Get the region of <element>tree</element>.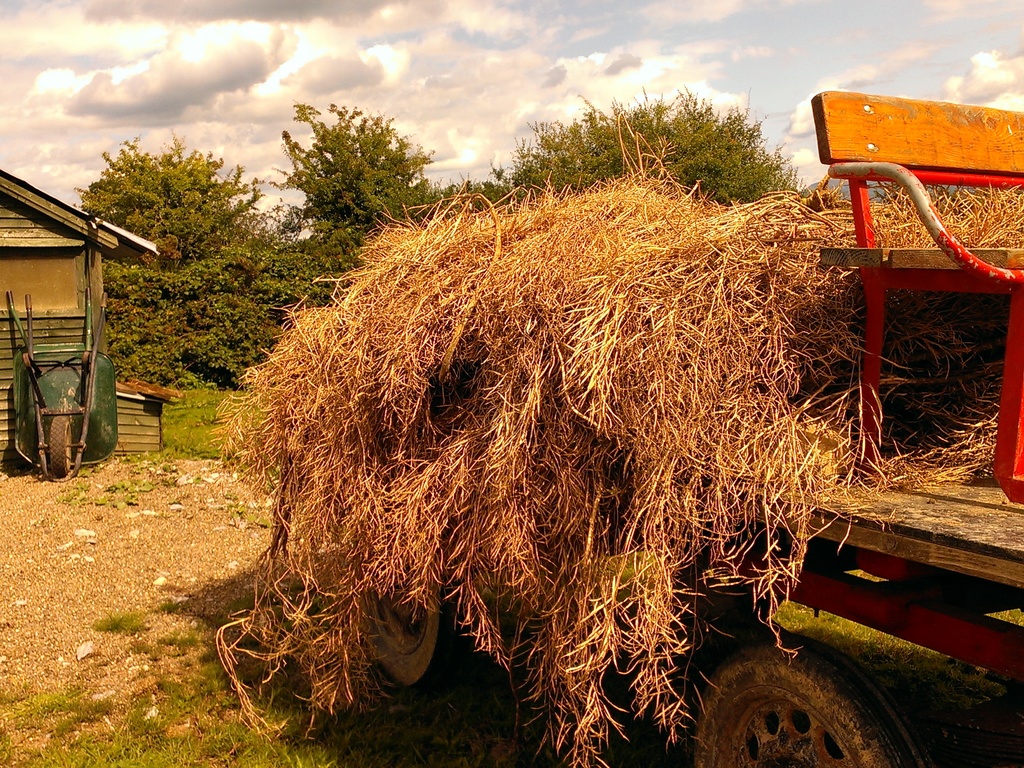
left=79, top=126, right=277, bottom=379.
